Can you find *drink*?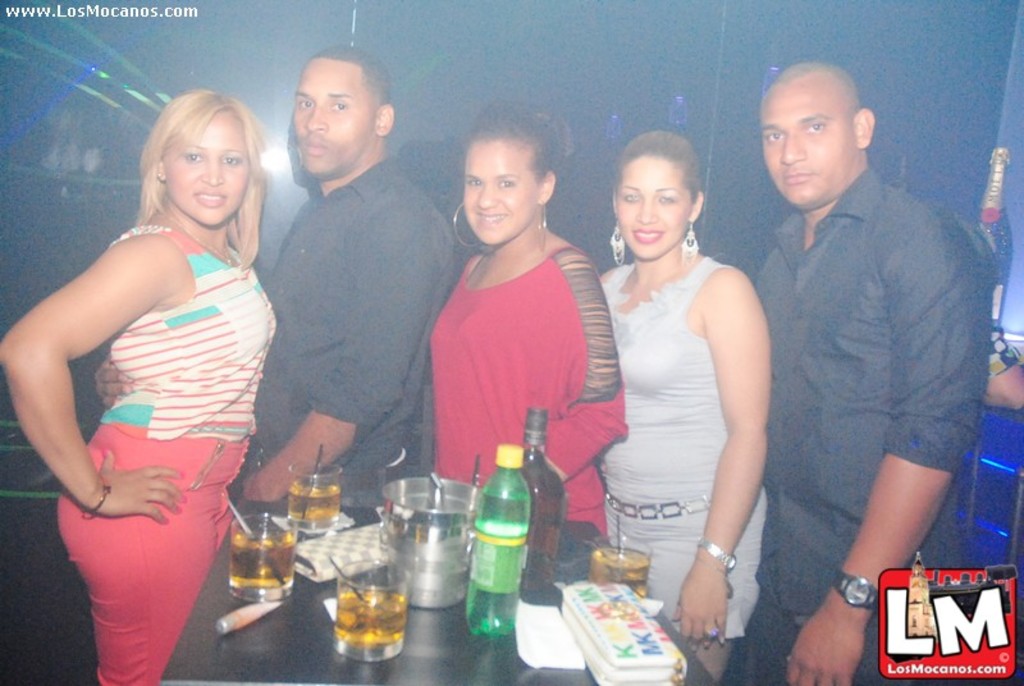
Yes, bounding box: region(289, 480, 342, 520).
